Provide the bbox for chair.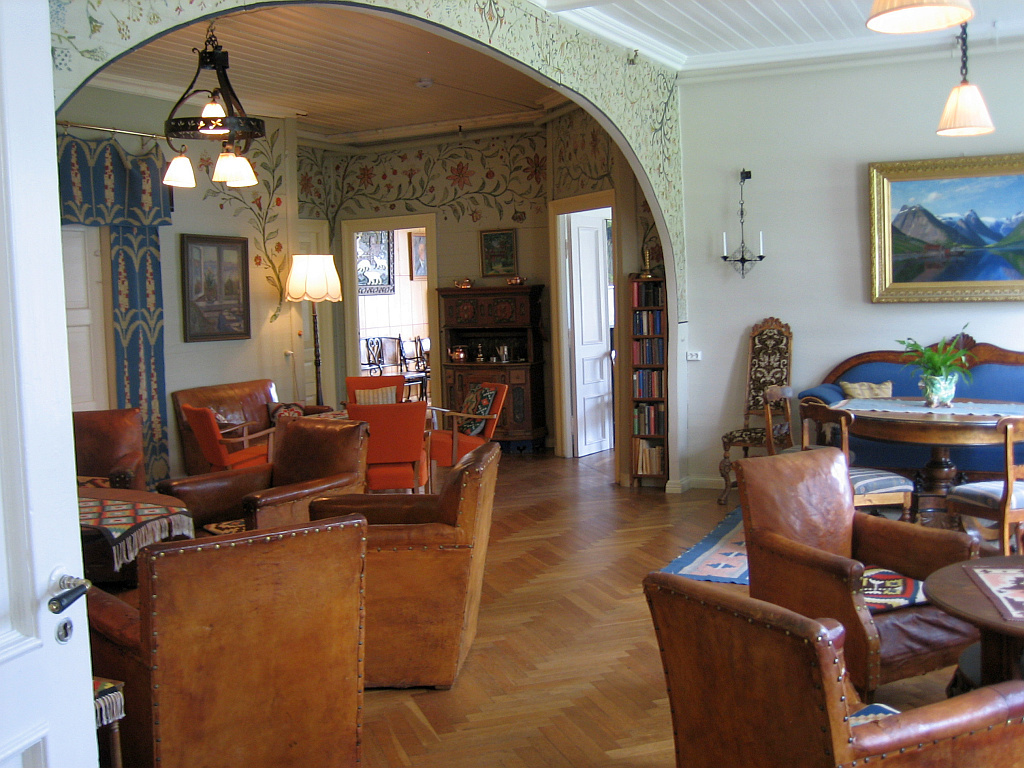
box(716, 309, 797, 503).
